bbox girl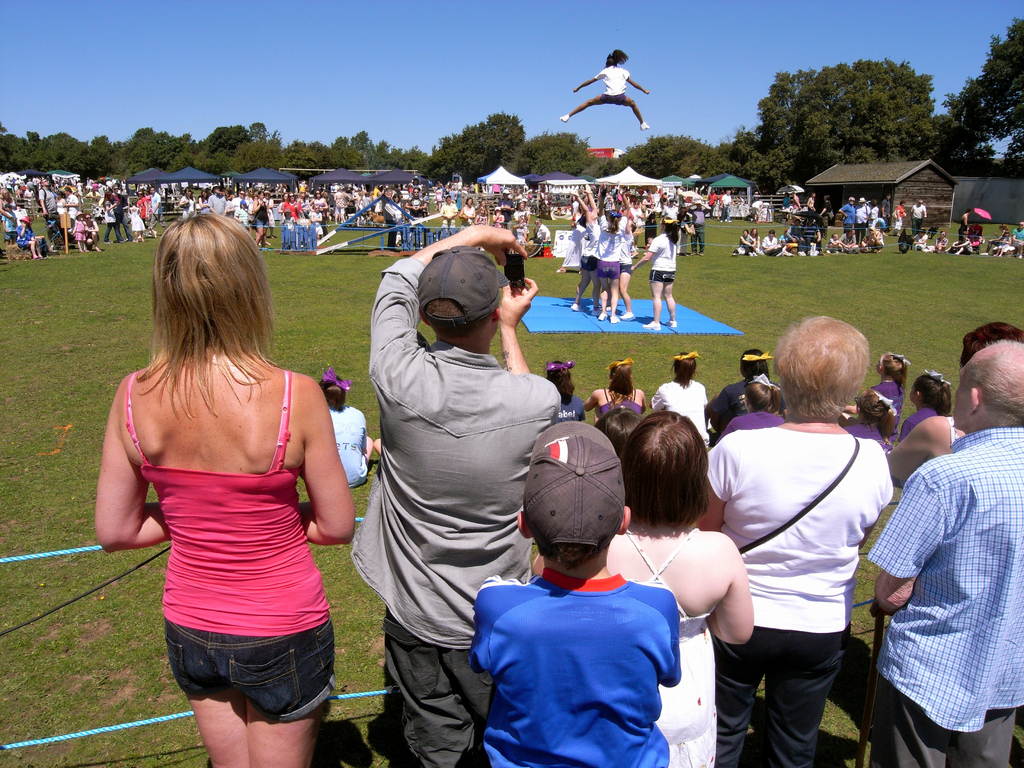
{"left": 842, "top": 392, "right": 890, "bottom": 442}
